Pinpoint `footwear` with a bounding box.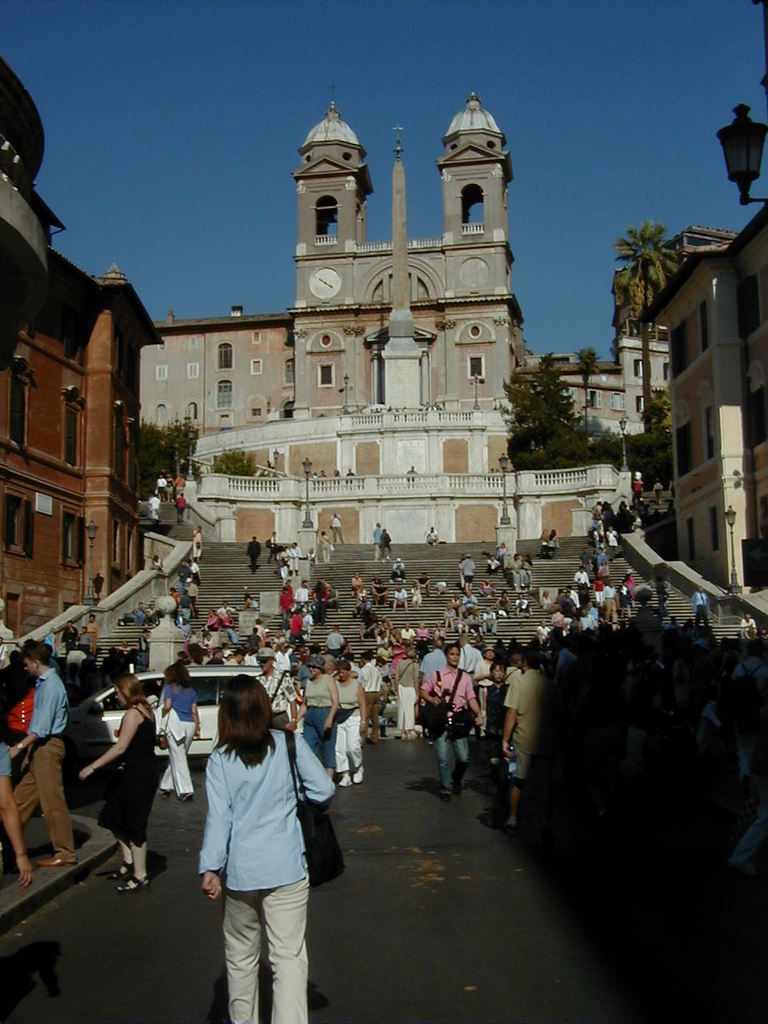
x1=505, y1=819, x2=515, y2=833.
